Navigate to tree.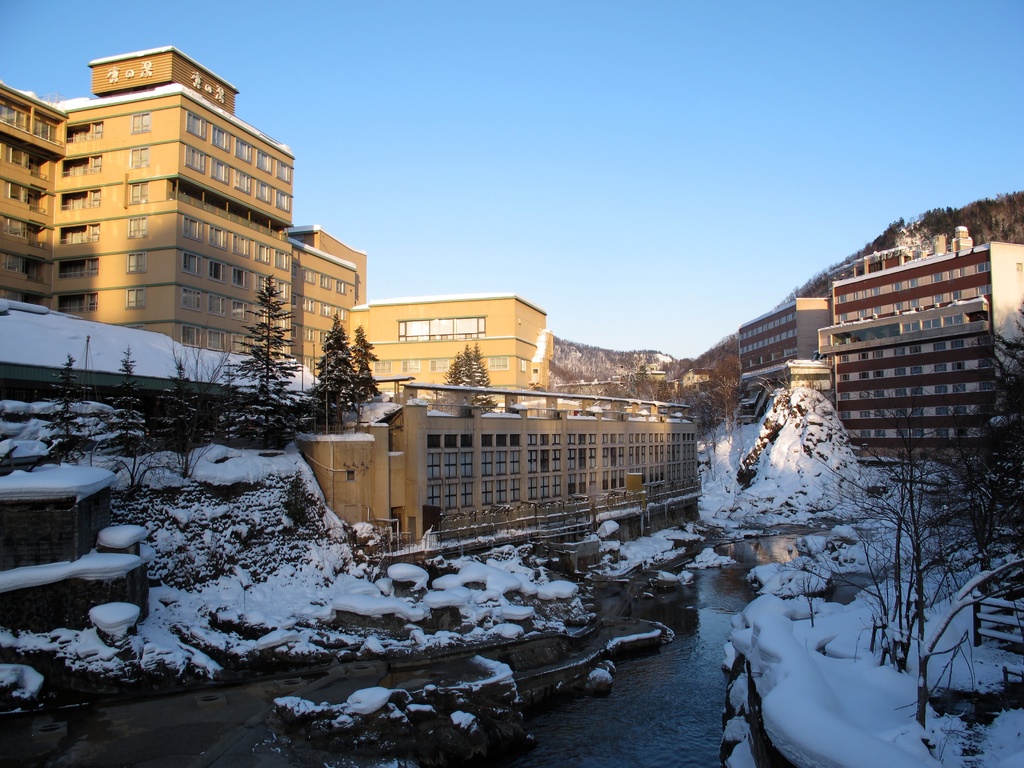
Navigation target: detection(442, 342, 500, 419).
